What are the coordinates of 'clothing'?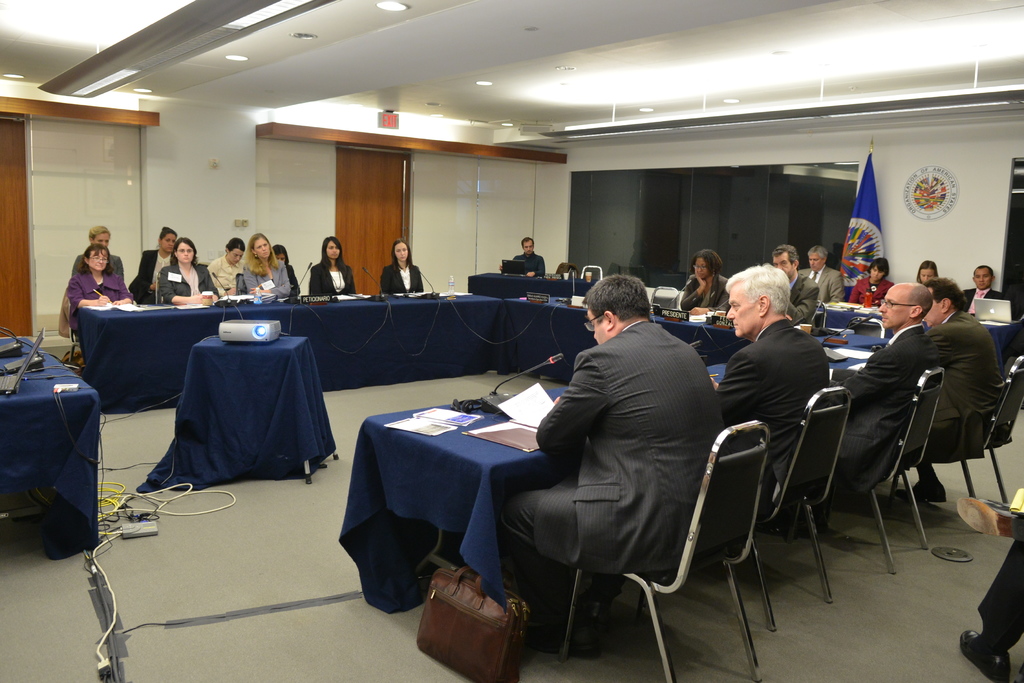
831, 319, 936, 506.
